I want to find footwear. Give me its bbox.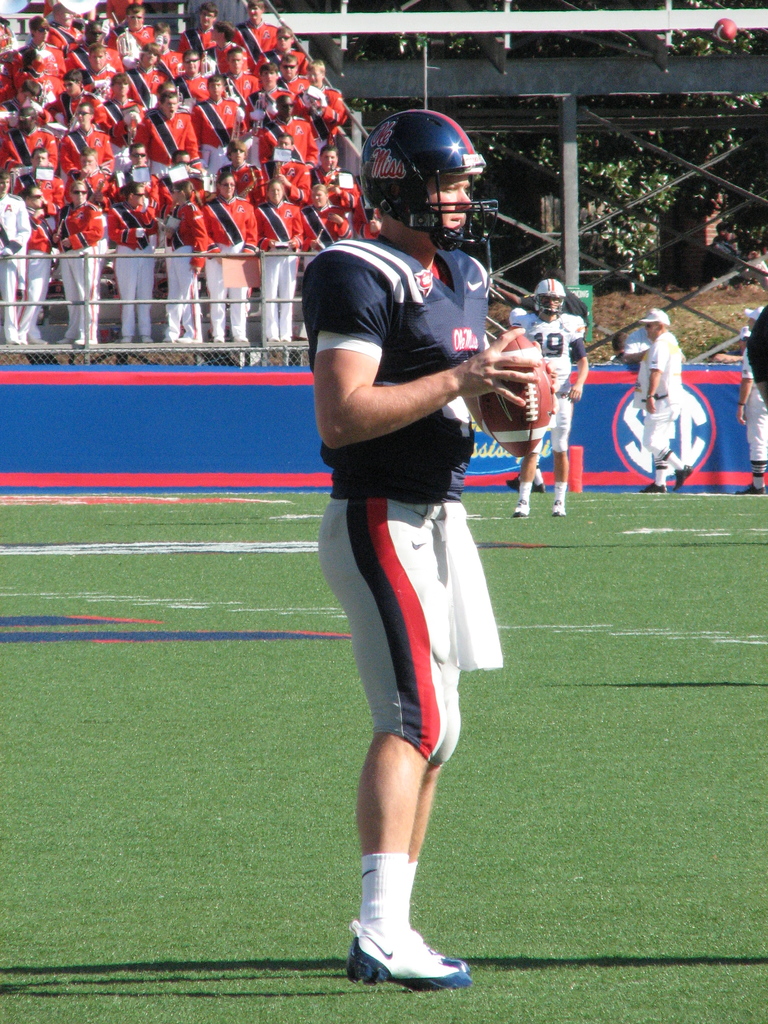
detection(510, 495, 531, 521).
